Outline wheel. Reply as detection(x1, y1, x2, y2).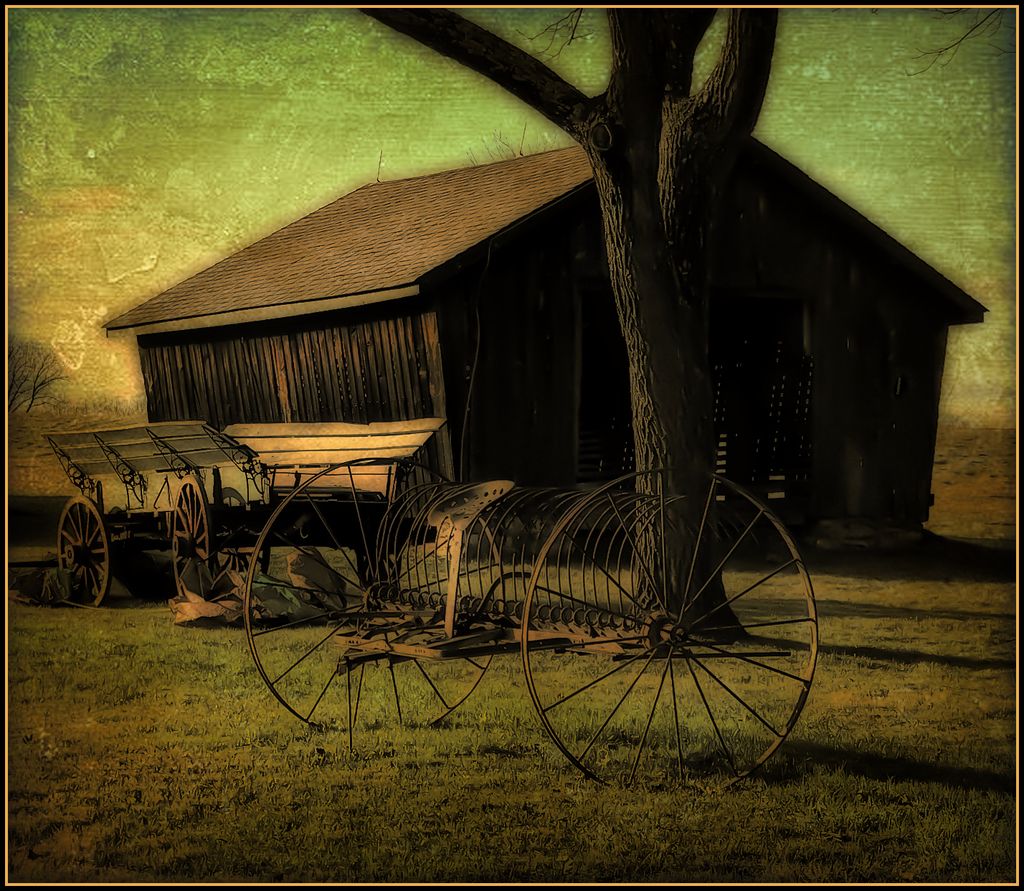
detection(523, 468, 820, 799).
